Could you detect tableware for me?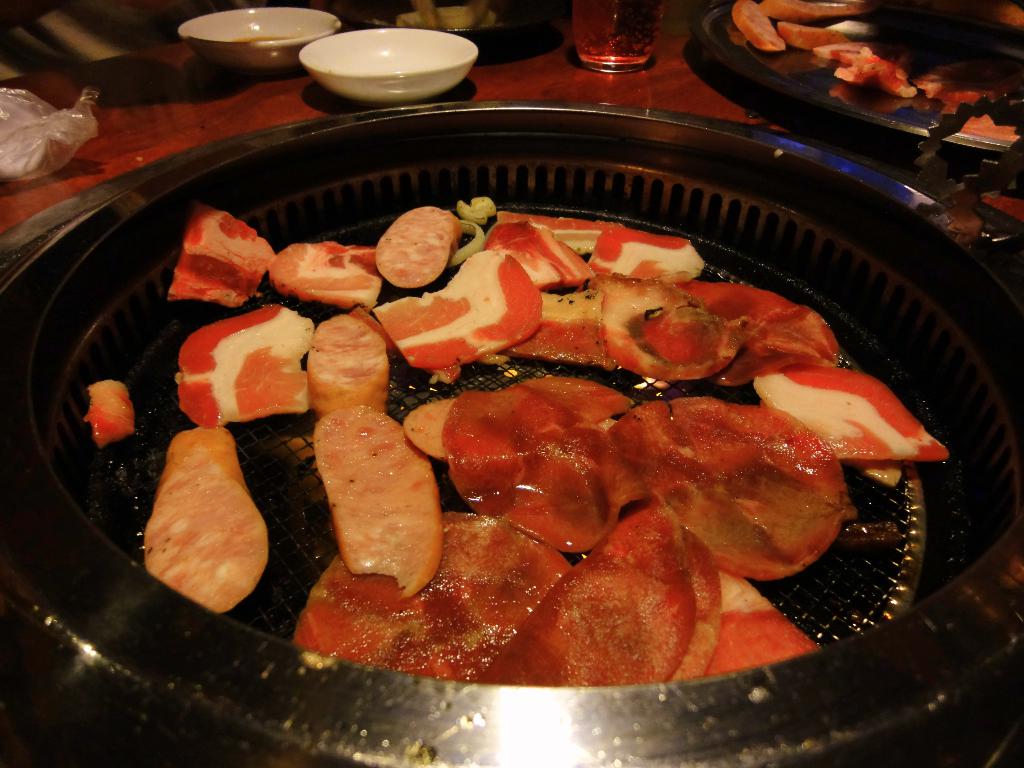
Detection result: 0:95:1019:767.
